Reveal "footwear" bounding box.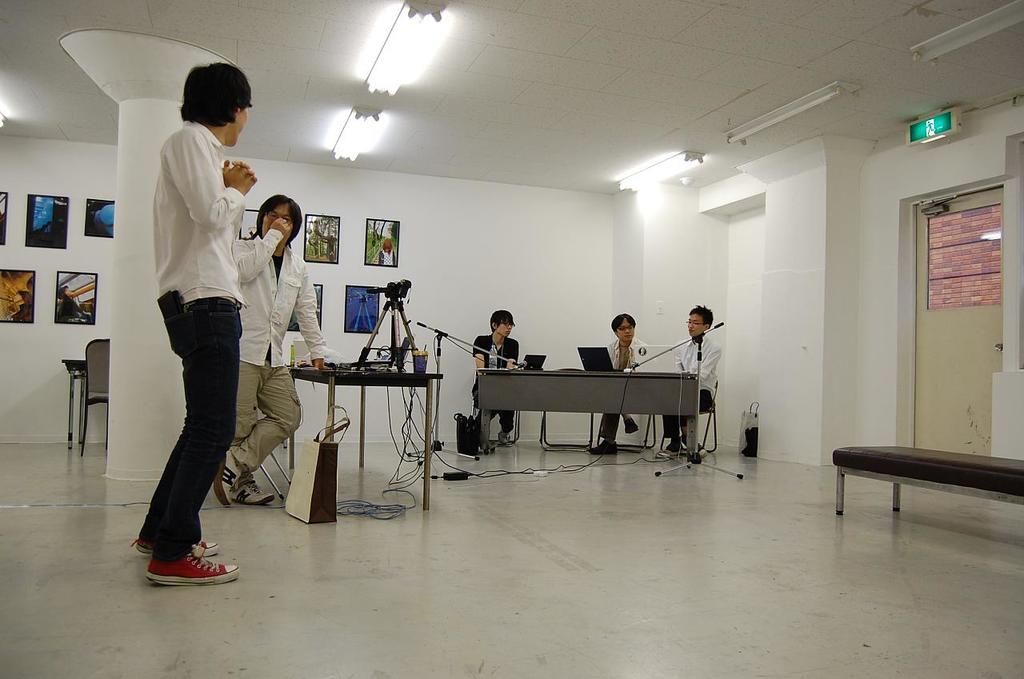
Revealed: (left=499, top=429, right=511, bottom=442).
